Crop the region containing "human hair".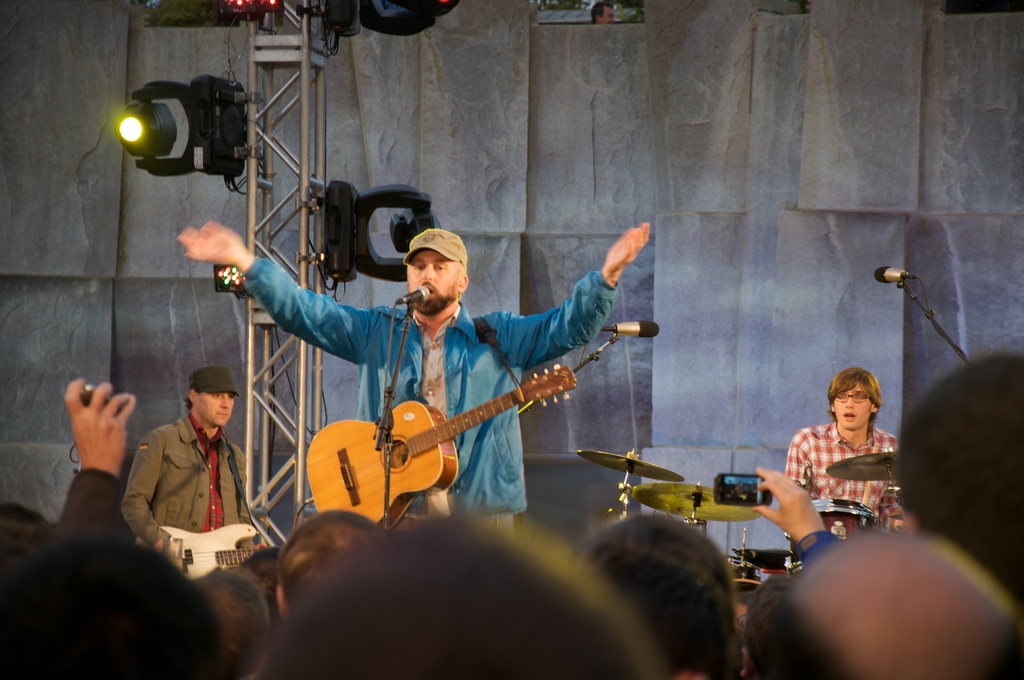
Crop region: select_region(920, 363, 1018, 573).
